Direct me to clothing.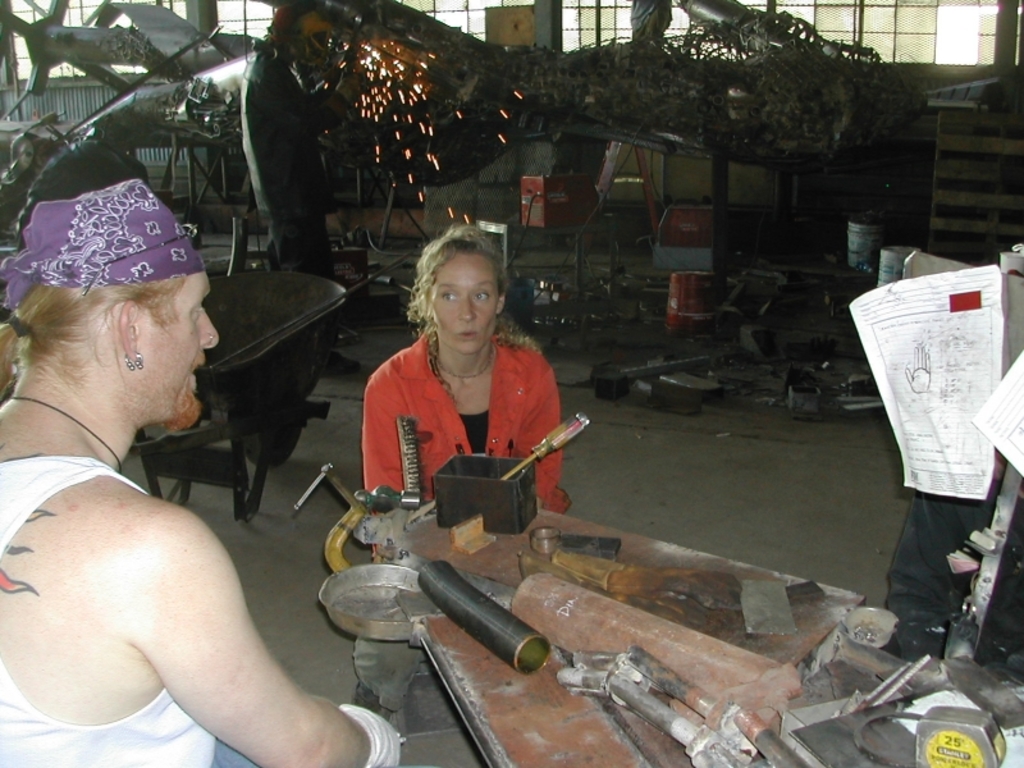
Direction: select_region(352, 332, 570, 714).
